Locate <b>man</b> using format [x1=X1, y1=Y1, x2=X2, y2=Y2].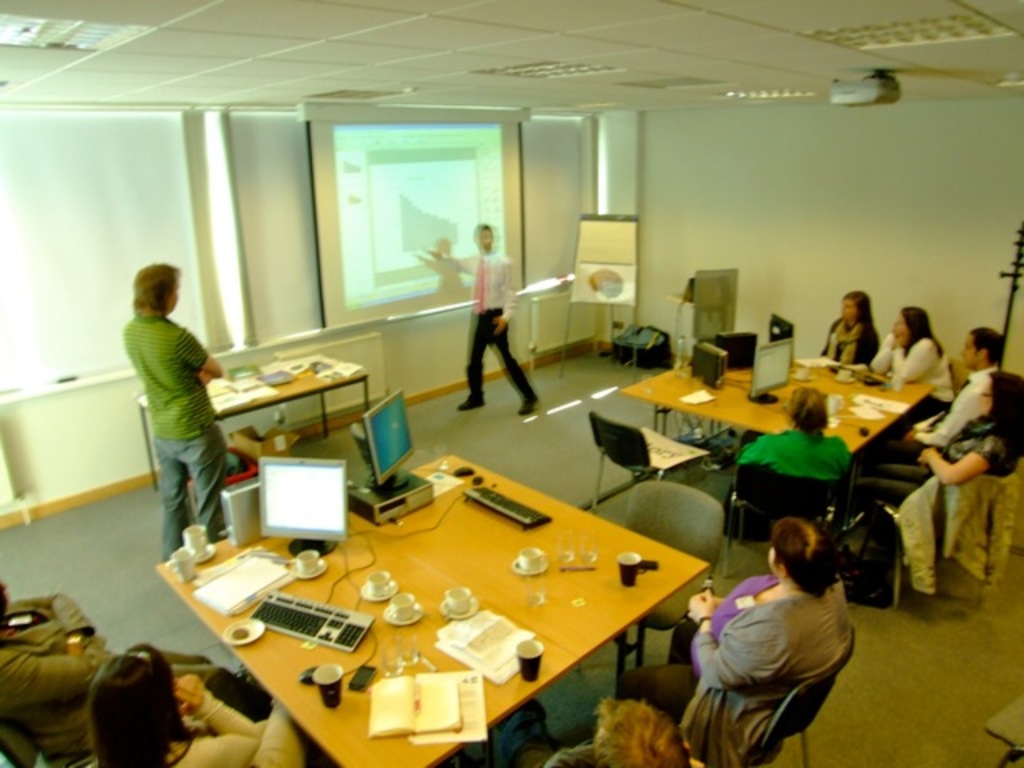
[x1=891, y1=317, x2=1013, y2=448].
